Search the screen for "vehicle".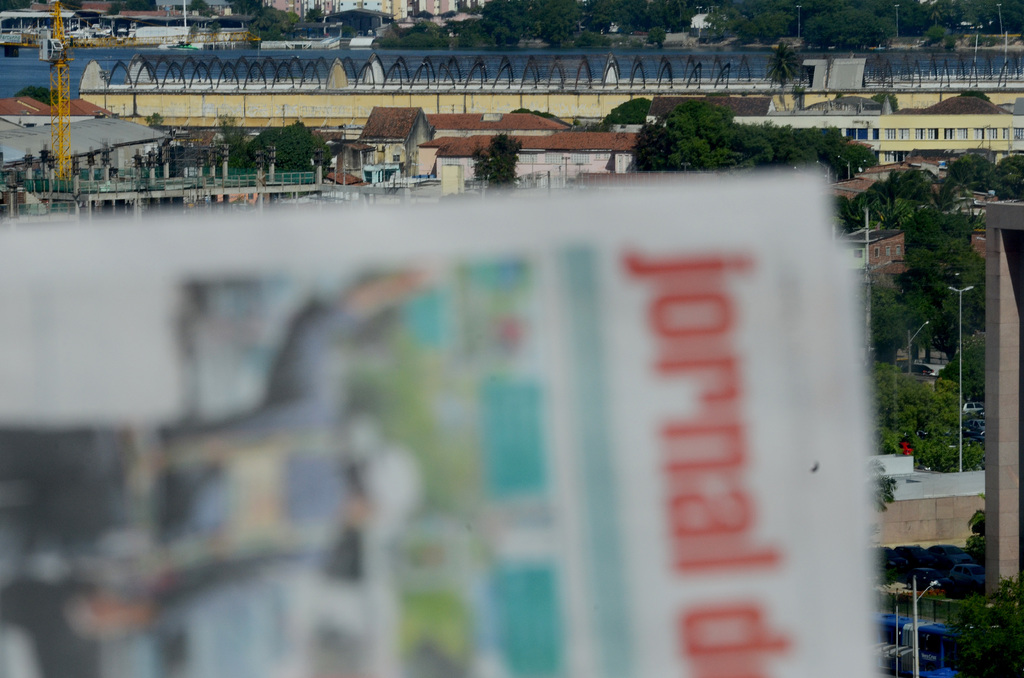
Found at x1=961 y1=418 x2=987 y2=435.
